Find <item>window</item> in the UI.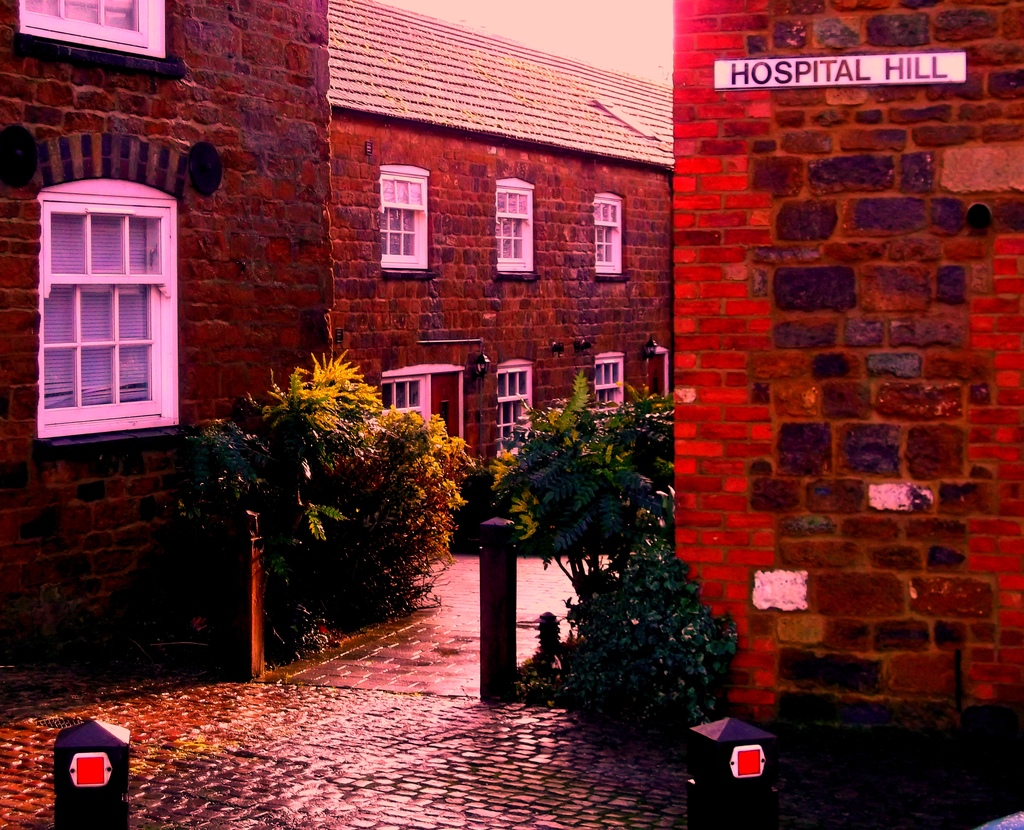
UI element at x1=495 y1=364 x2=538 y2=441.
